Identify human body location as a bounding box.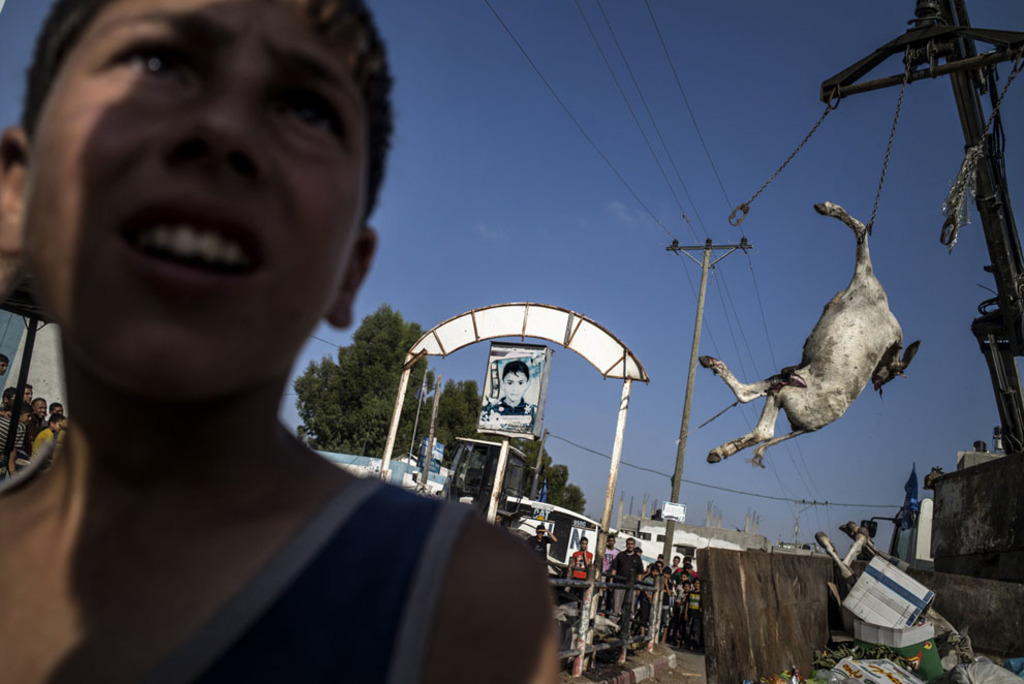
596 532 614 582.
